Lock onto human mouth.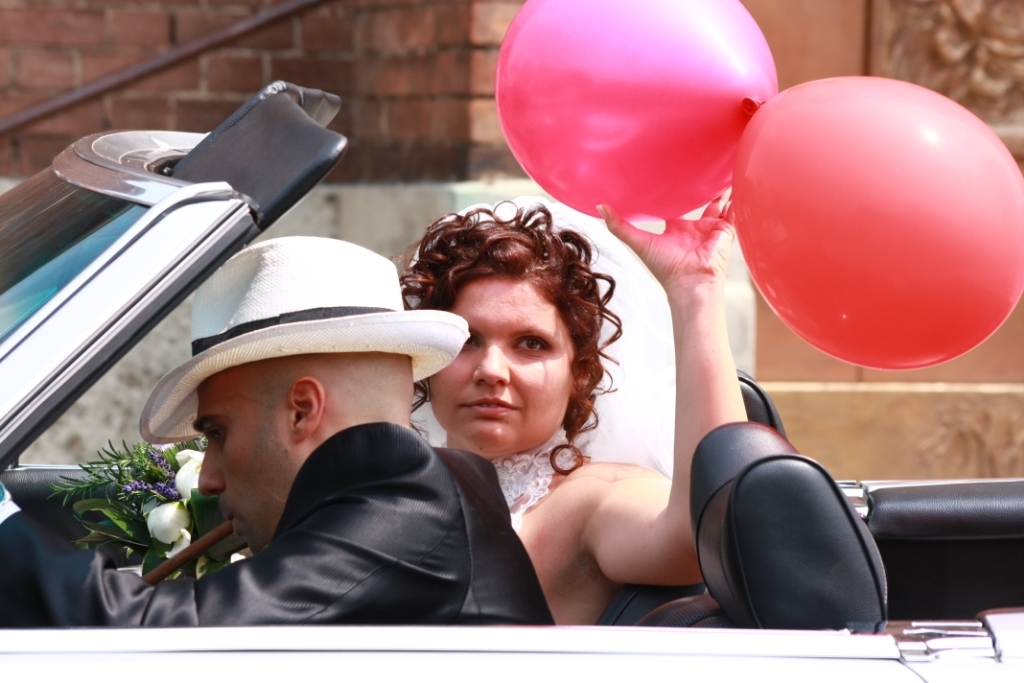
Locked: region(458, 394, 524, 417).
